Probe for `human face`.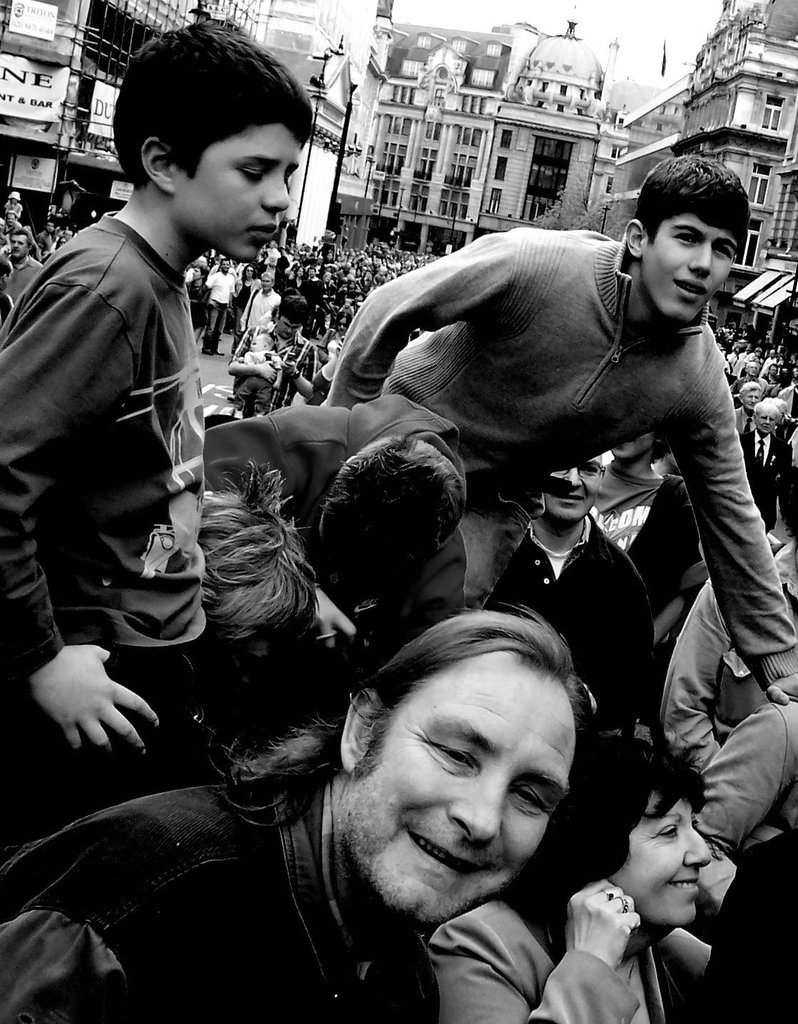
Probe result: bbox=[612, 803, 709, 920].
